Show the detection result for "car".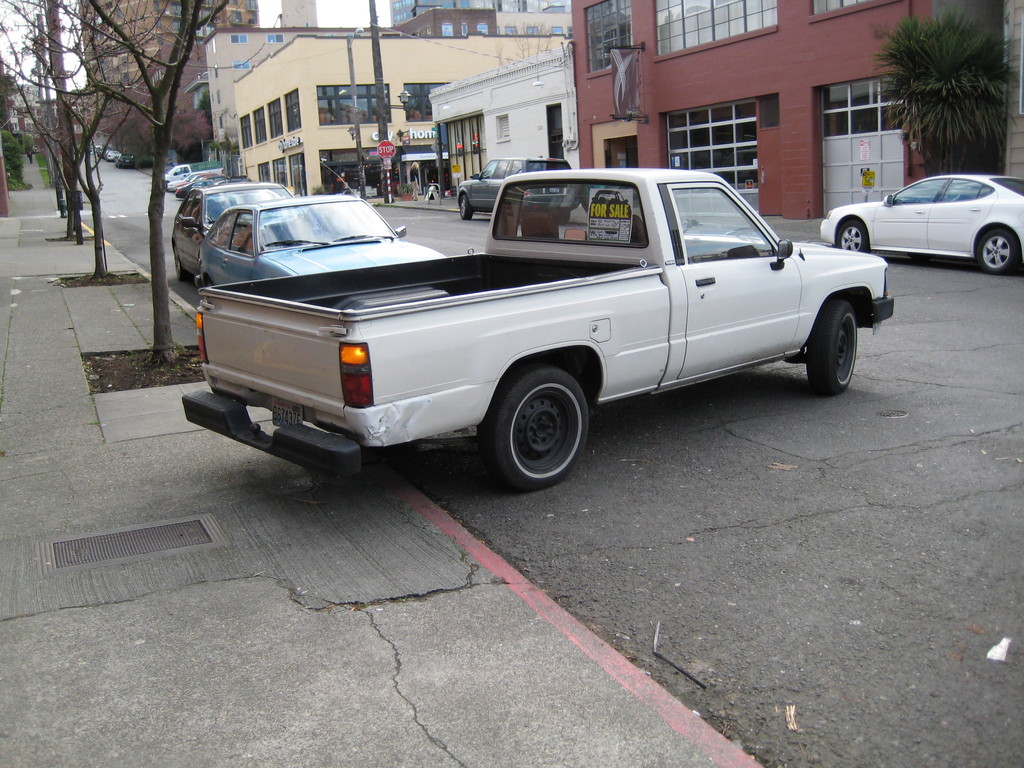
BBox(166, 181, 325, 285).
